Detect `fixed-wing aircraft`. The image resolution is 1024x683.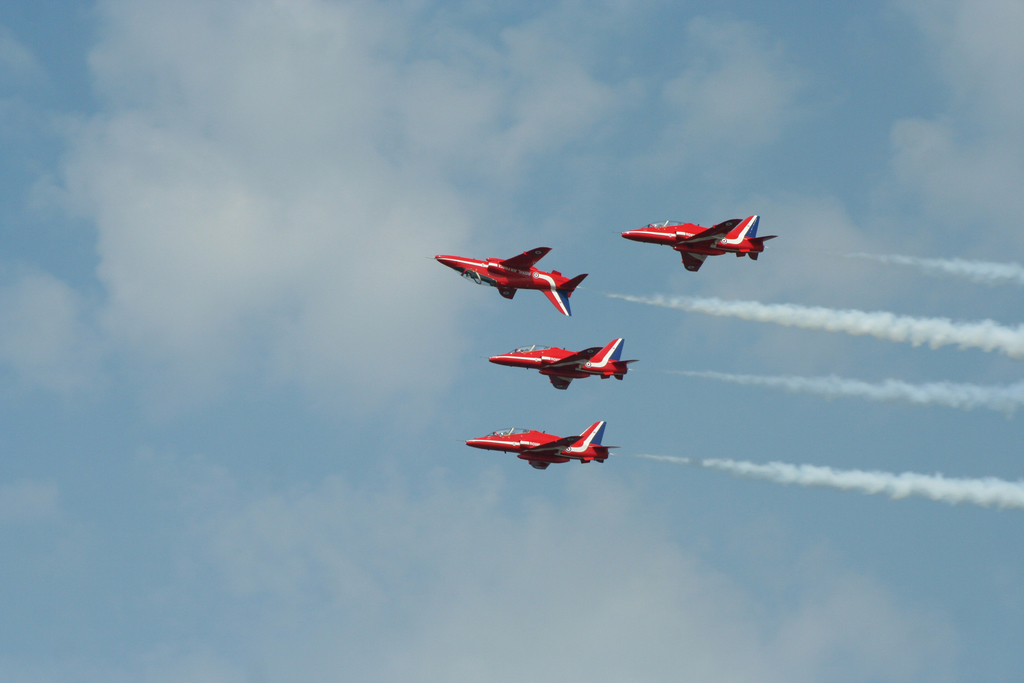
detection(465, 419, 619, 472).
